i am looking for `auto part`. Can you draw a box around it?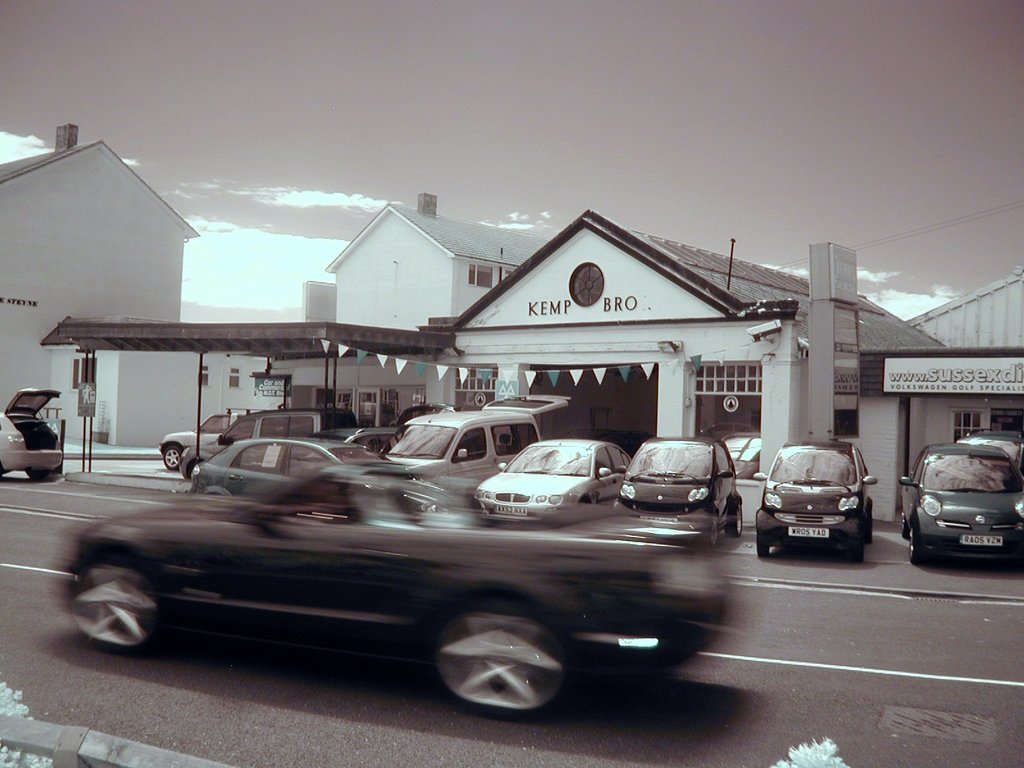
Sure, the bounding box is 163/447/191/472.
